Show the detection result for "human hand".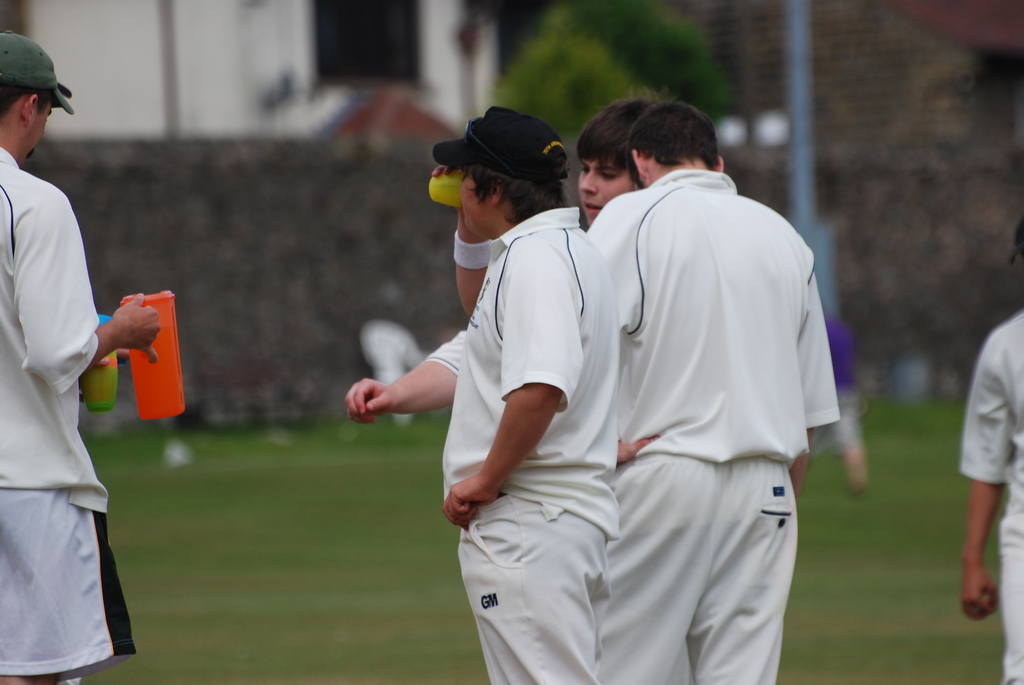
box=[616, 433, 660, 463].
